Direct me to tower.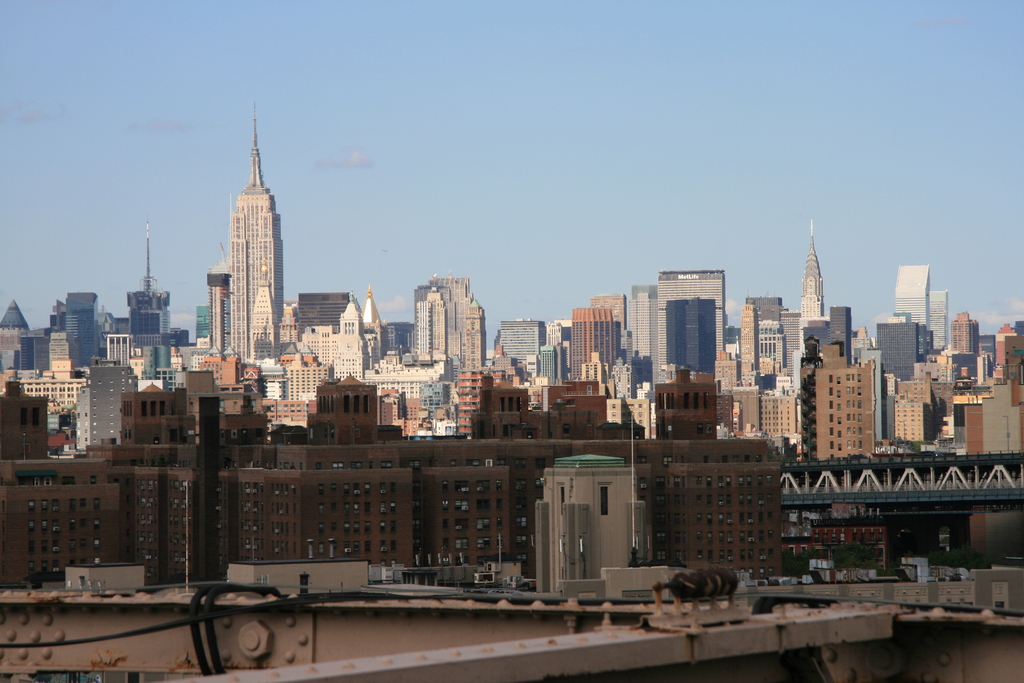
Direction: box(194, 361, 246, 472).
